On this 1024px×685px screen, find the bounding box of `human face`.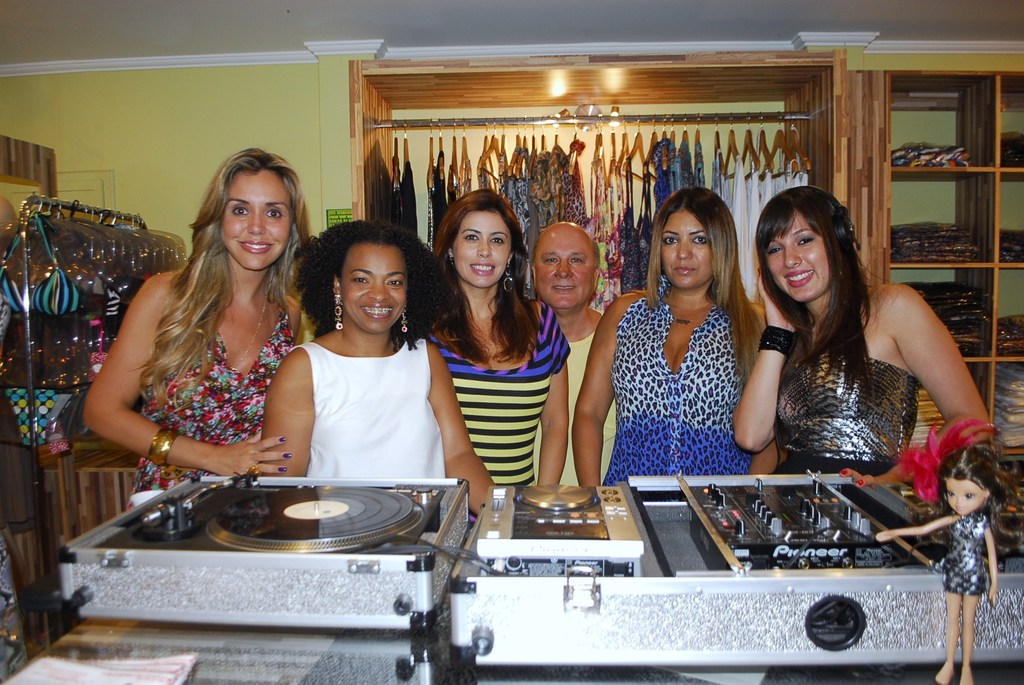
Bounding box: <bbox>454, 212, 510, 285</bbox>.
